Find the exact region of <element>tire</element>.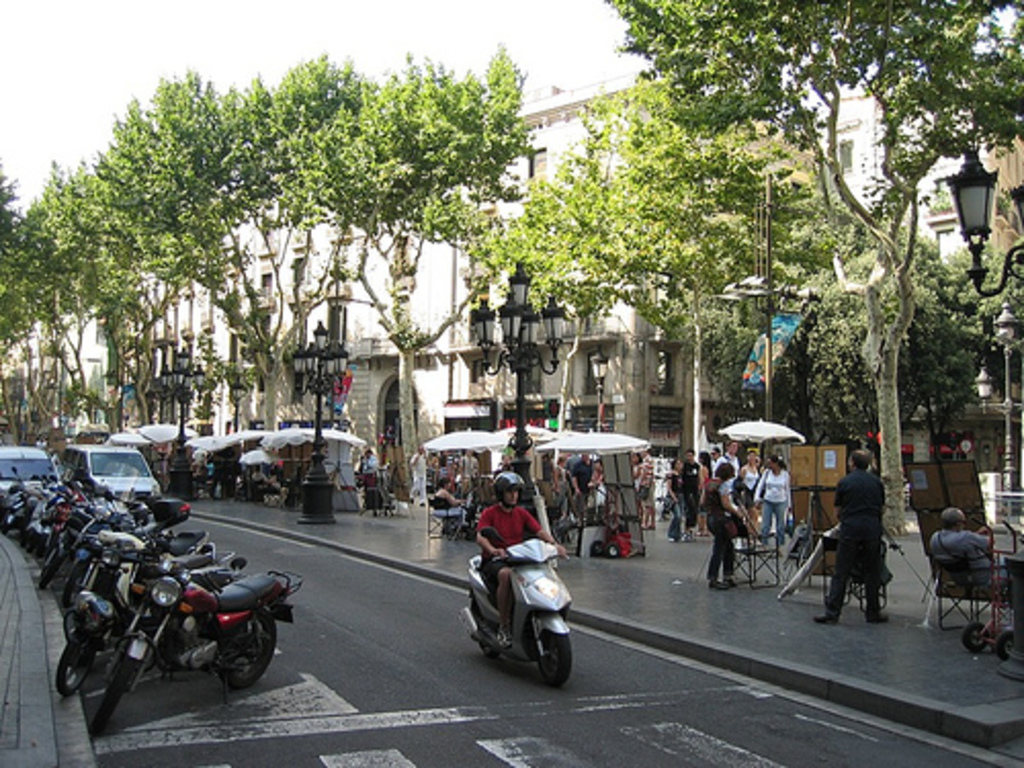
Exact region: BBox(0, 510, 18, 530).
